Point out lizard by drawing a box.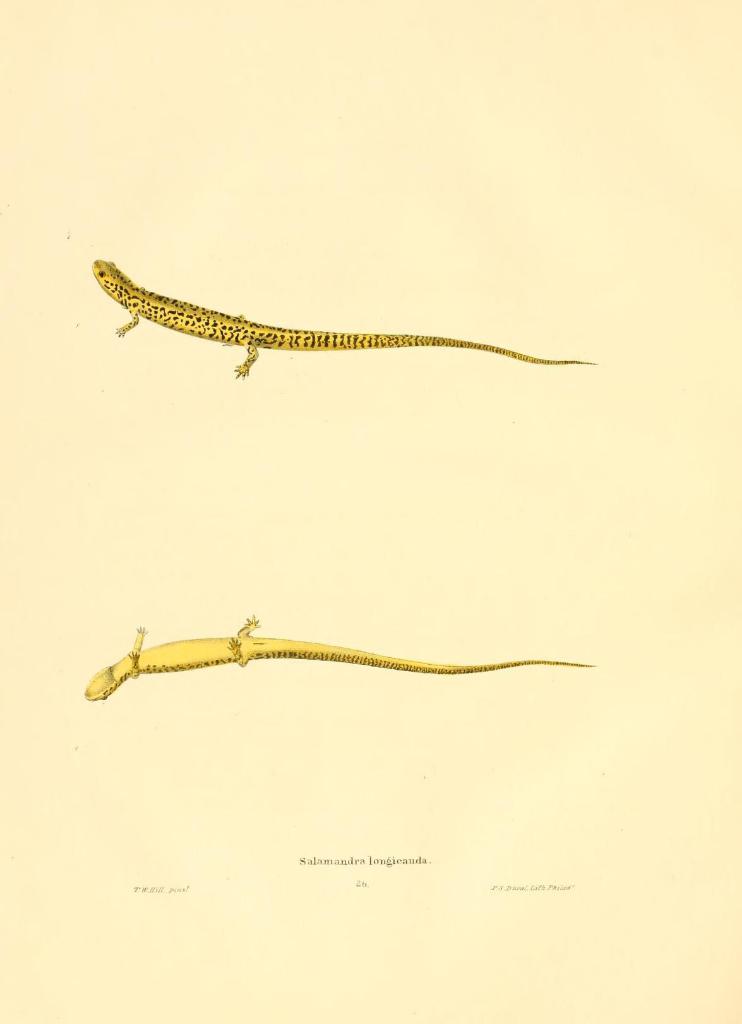
bbox=(68, 248, 613, 400).
